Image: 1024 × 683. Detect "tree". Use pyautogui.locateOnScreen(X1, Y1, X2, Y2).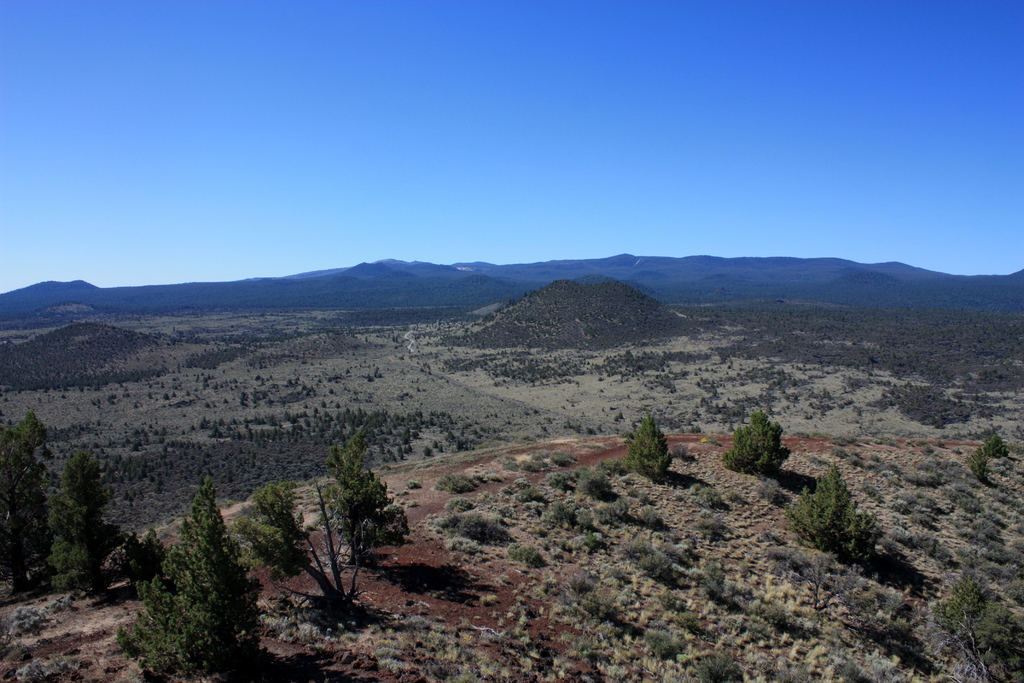
pyautogui.locateOnScreen(770, 462, 883, 559).
